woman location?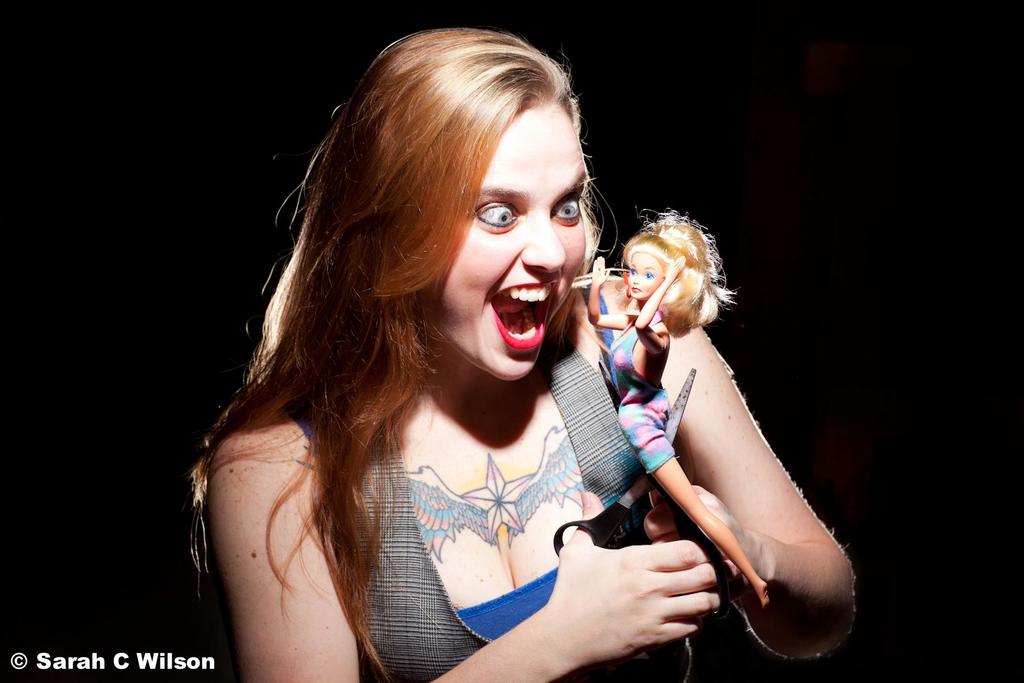
l=161, t=34, r=786, b=682
